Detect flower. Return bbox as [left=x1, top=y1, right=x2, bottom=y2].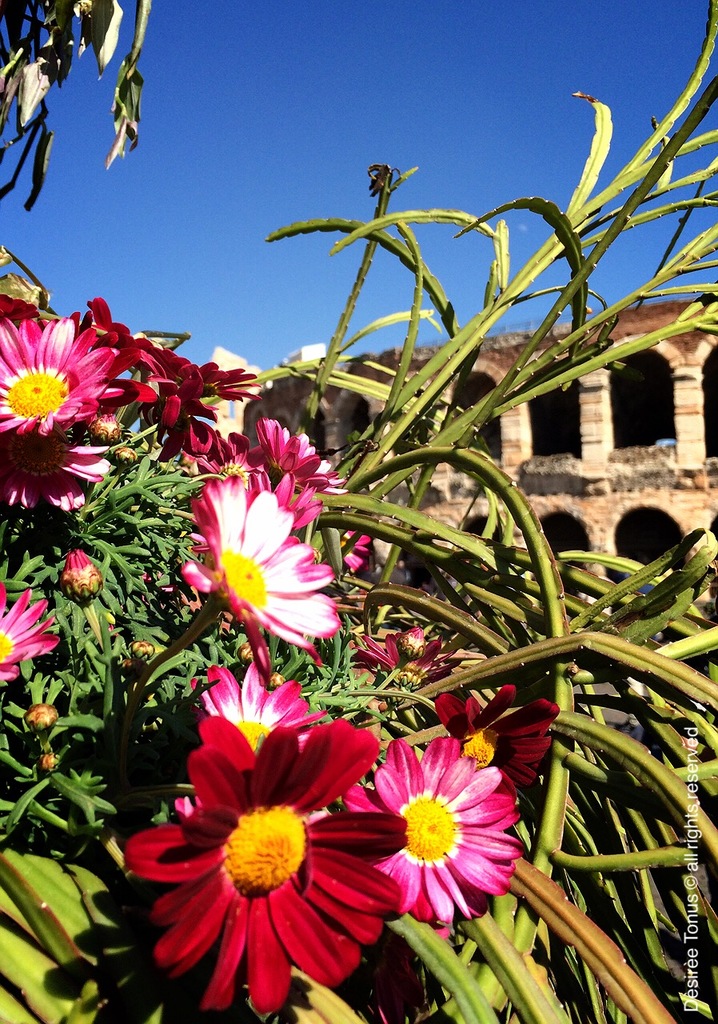
[left=345, top=526, right=373, bottom=573].
